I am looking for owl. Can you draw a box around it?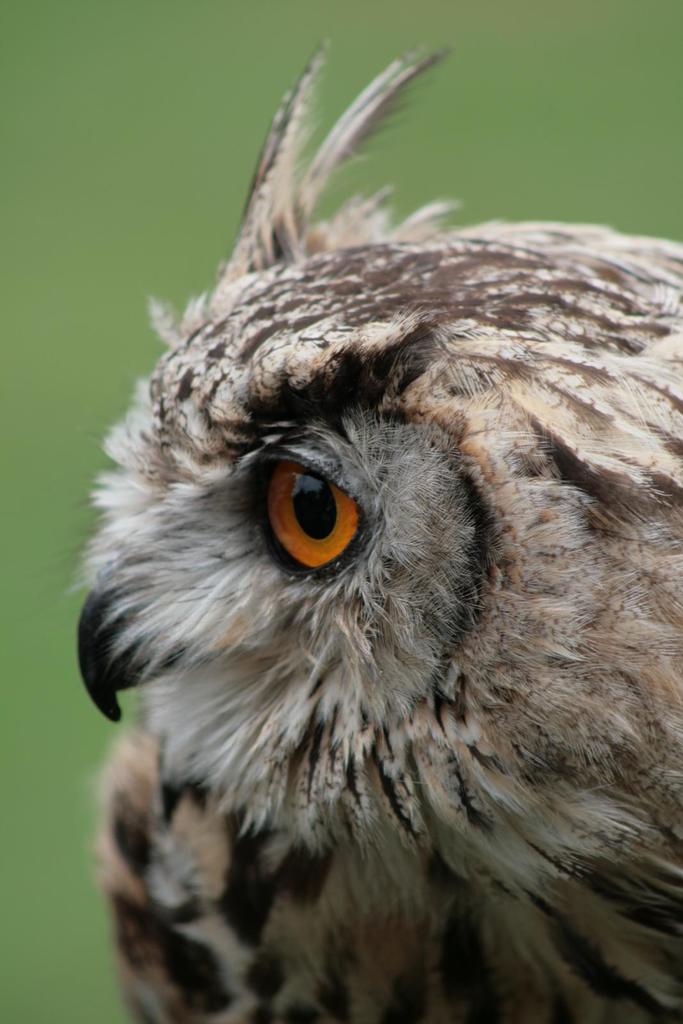
Sure, the bounding box is 65 35 682 1023.
